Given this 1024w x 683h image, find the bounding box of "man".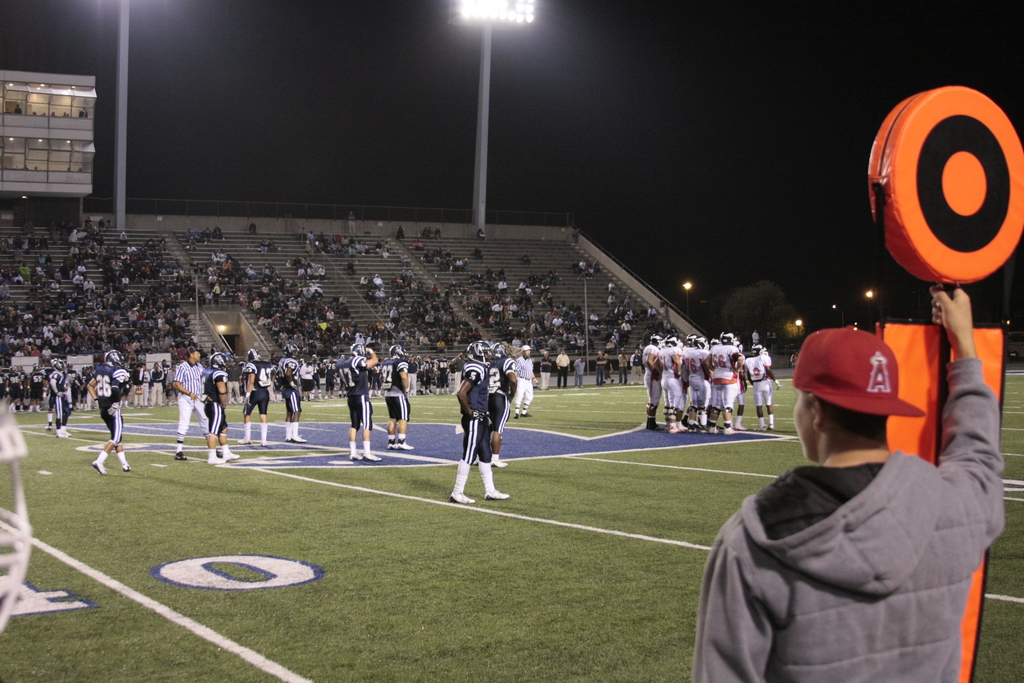
detection(206, 350, 239, 464).
